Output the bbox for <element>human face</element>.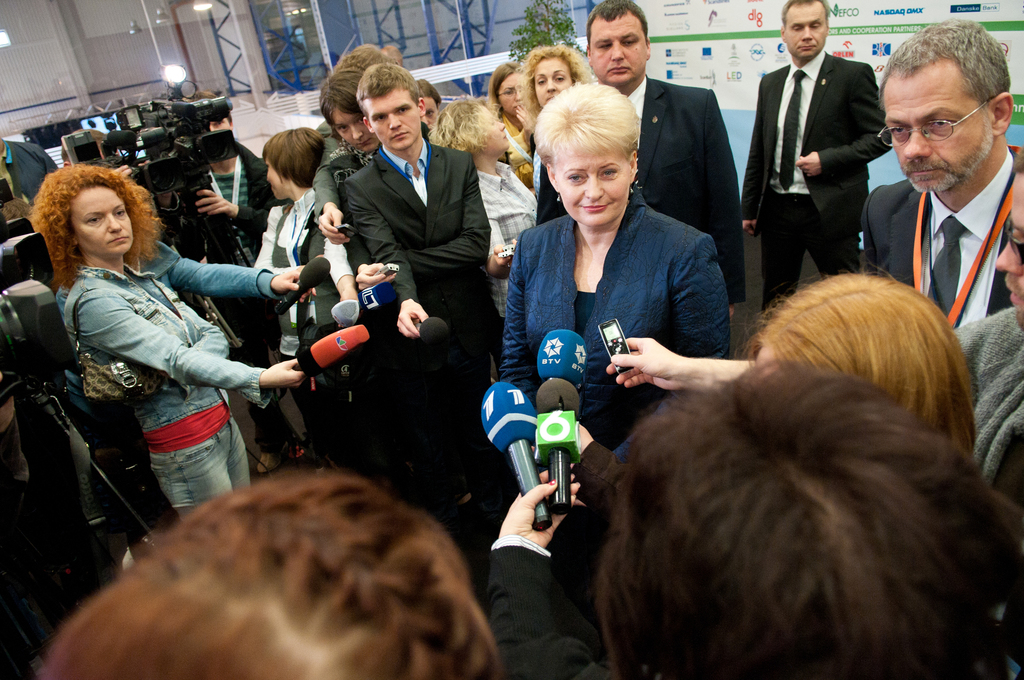
<box>536,56,571,107</box>.
